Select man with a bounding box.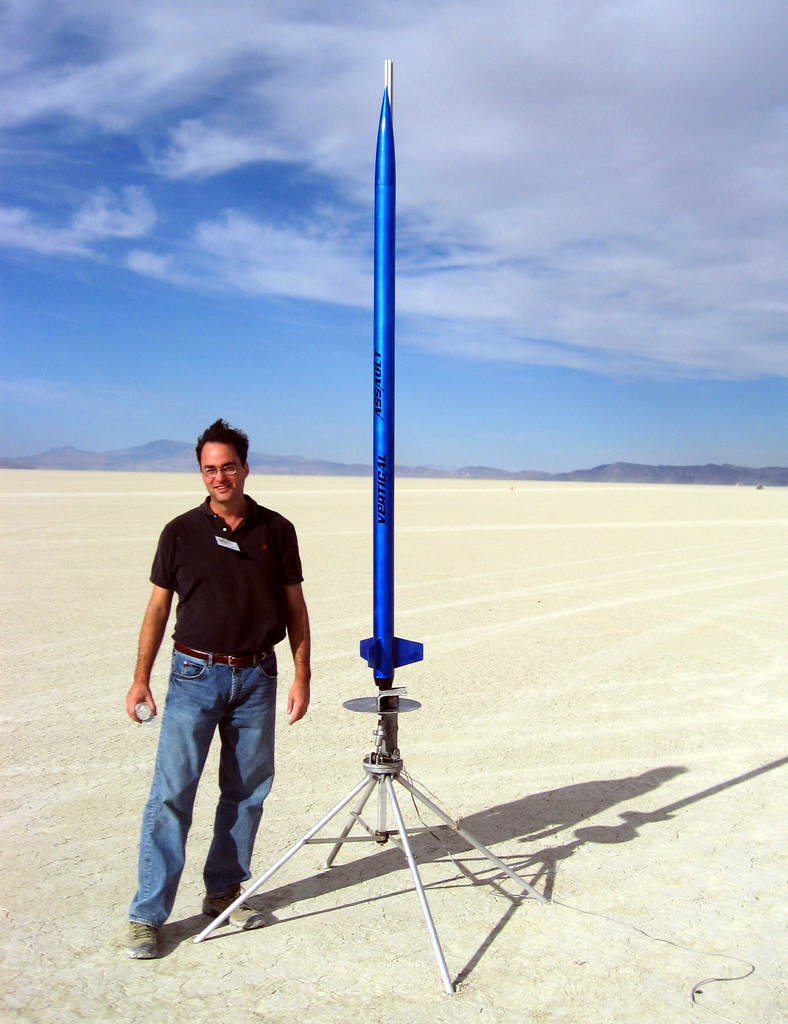
x1=118 y1=417 x2=316 y2=956.
